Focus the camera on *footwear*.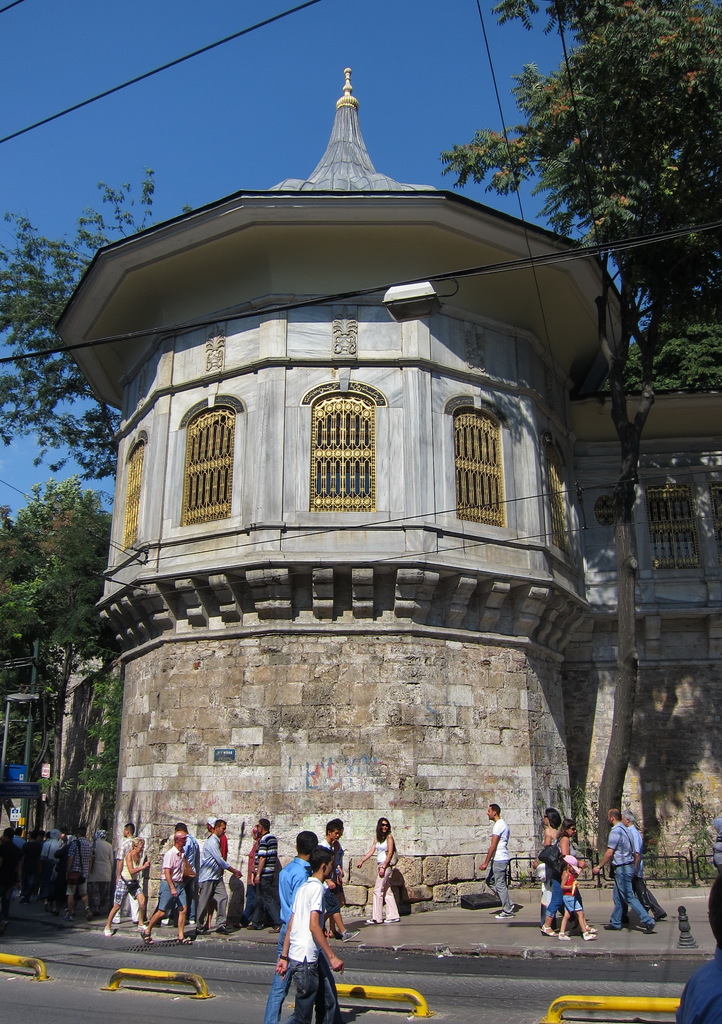
Focus region: (539, 928, 552, 936).
